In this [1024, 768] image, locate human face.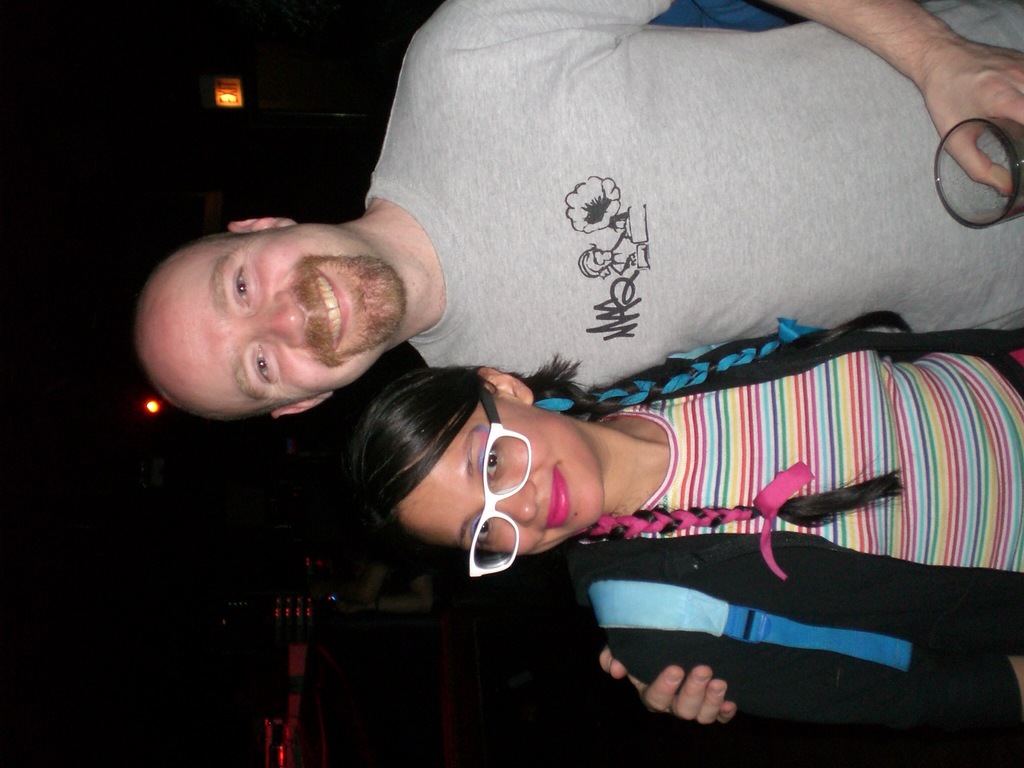
Bounding box: 146,223,403,409.
